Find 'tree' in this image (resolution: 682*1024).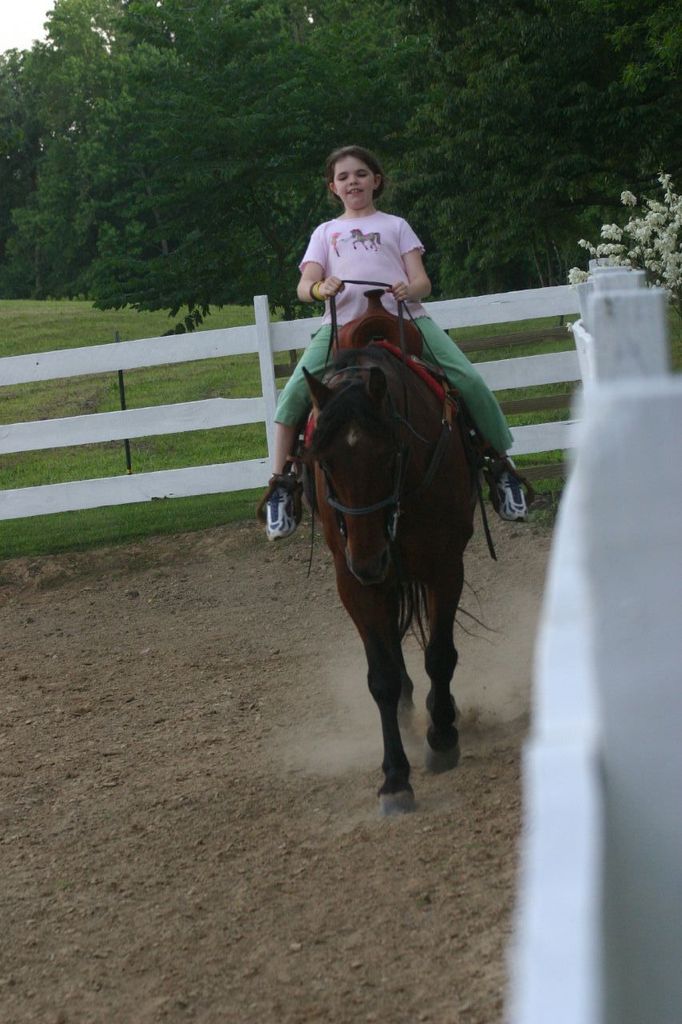
crop(0, 0, 681, 370).
